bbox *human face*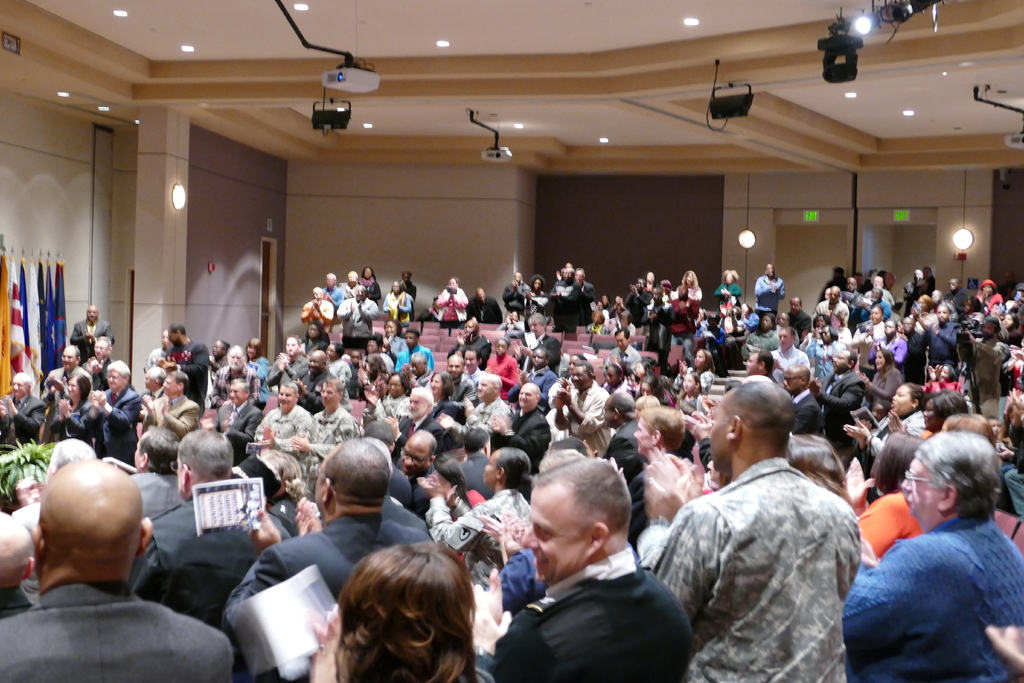
<bbox>525, 479, 584, 580</bbox>
